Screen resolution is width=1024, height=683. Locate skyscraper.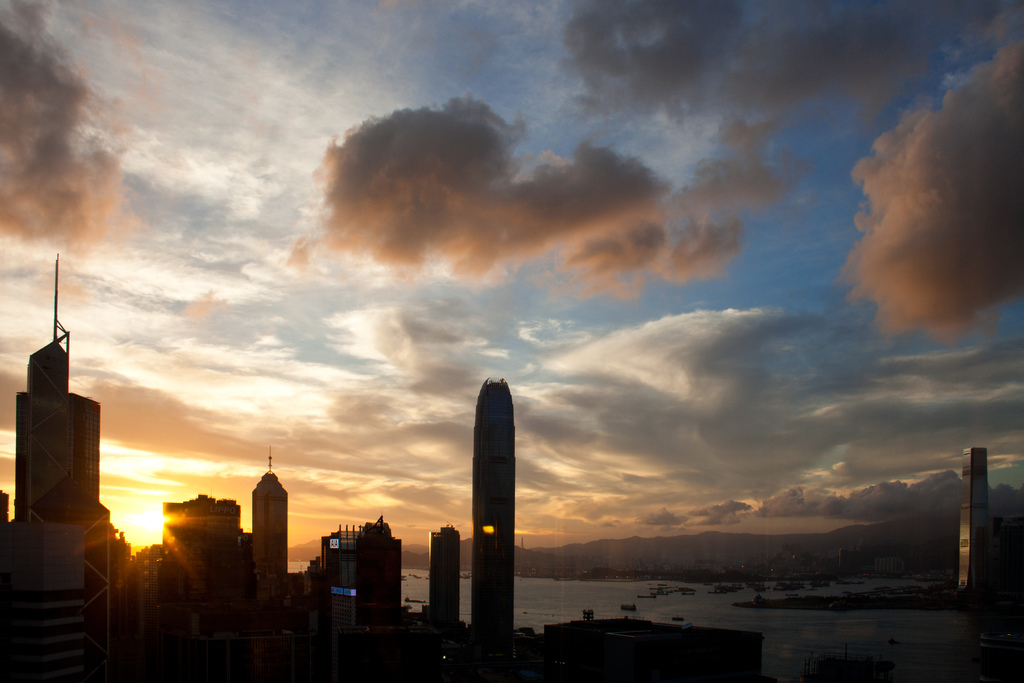
bbox(470, 376, 509, 638).
